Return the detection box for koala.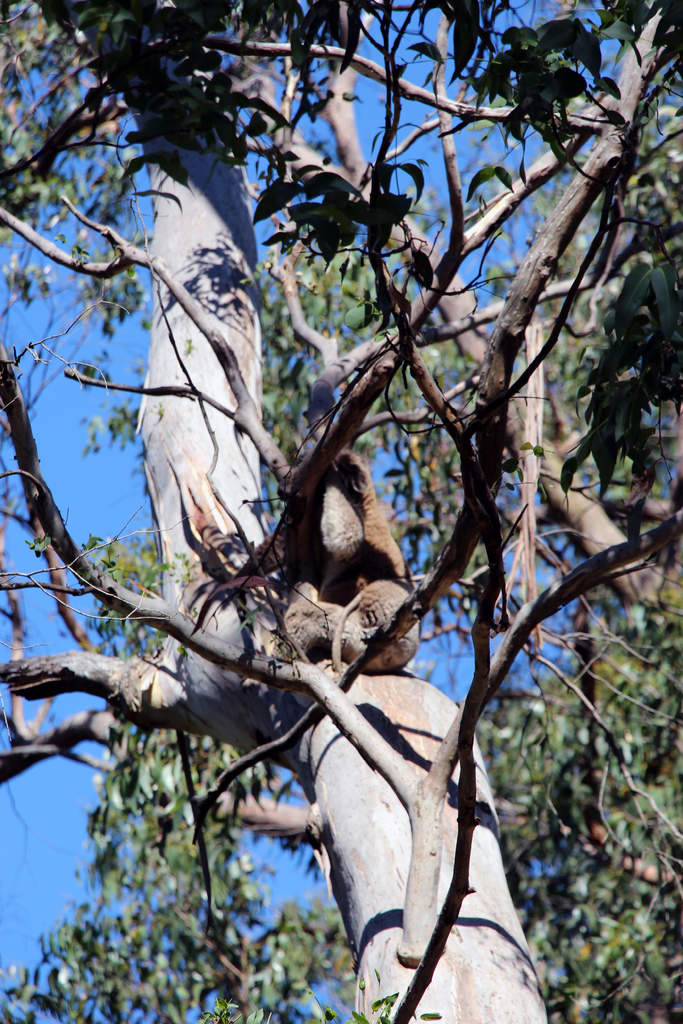
region(276, 449, 422, 644).
